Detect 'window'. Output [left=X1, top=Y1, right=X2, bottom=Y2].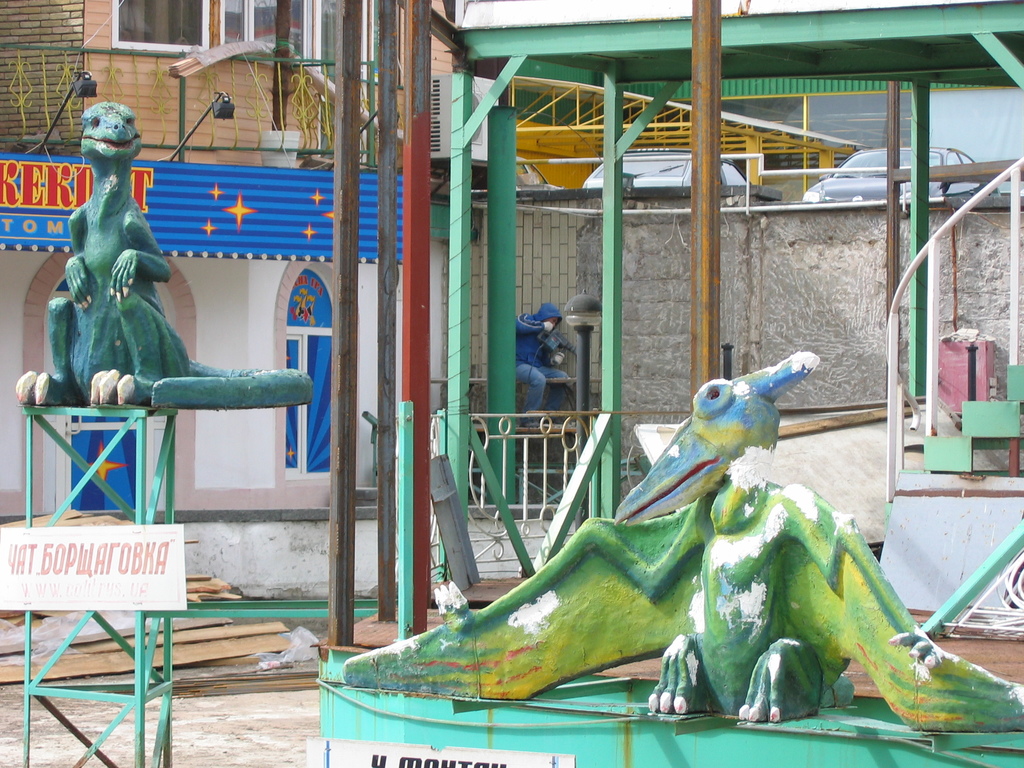
[left=272, top=257, right=337, bottom=491].
